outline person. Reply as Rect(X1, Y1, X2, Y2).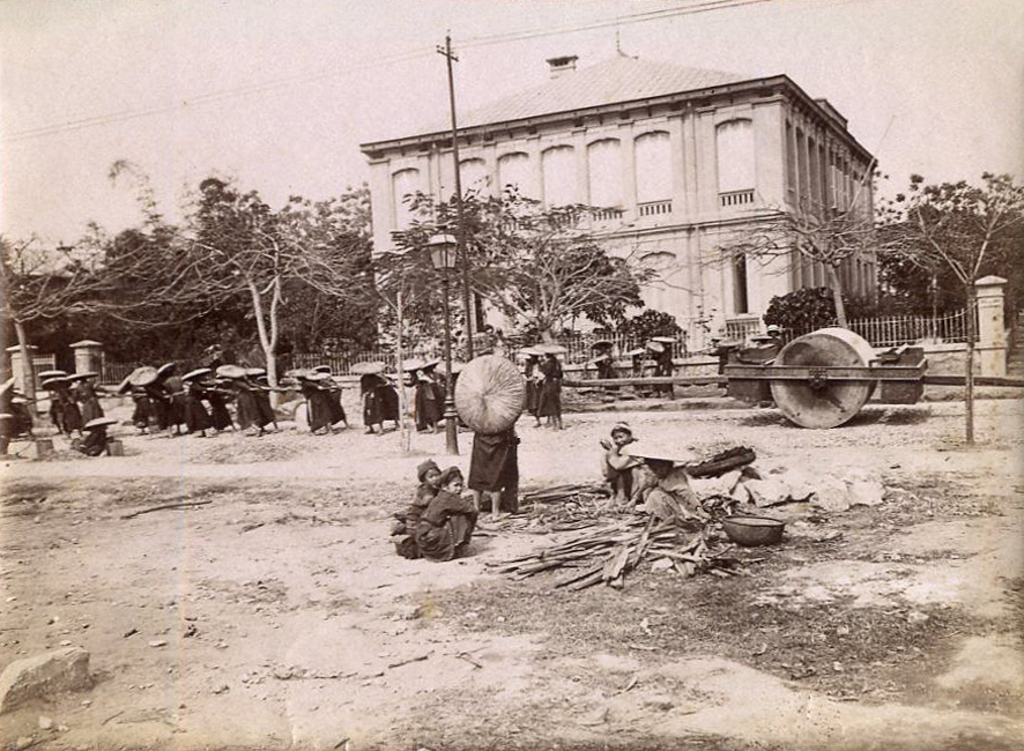
Rect(394, 466, 478, 560).
